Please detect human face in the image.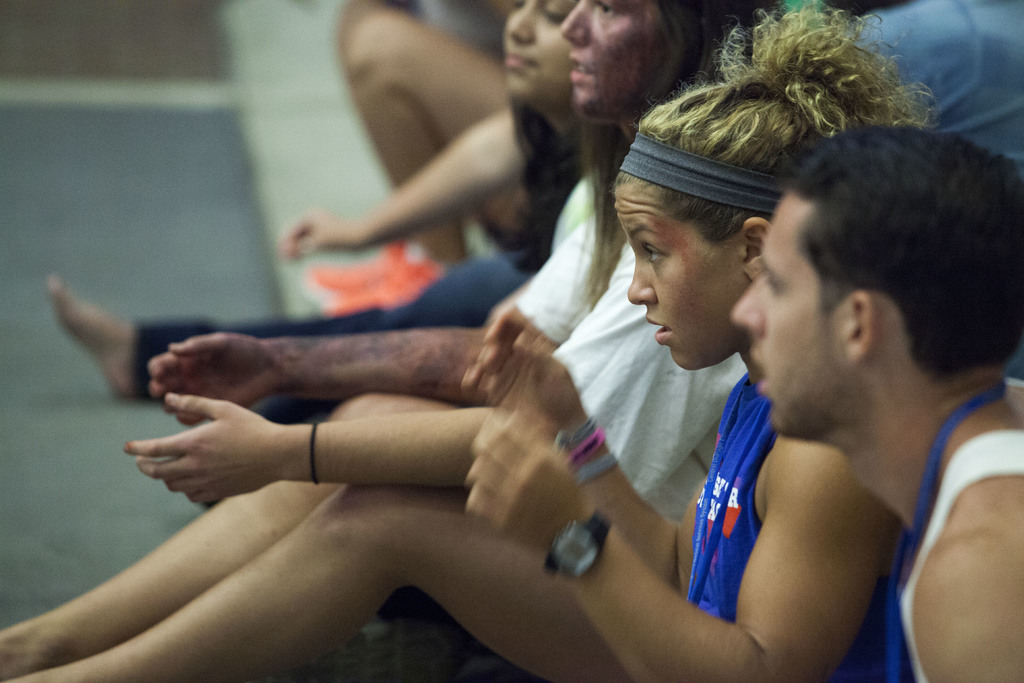
(609,183,733,366).
